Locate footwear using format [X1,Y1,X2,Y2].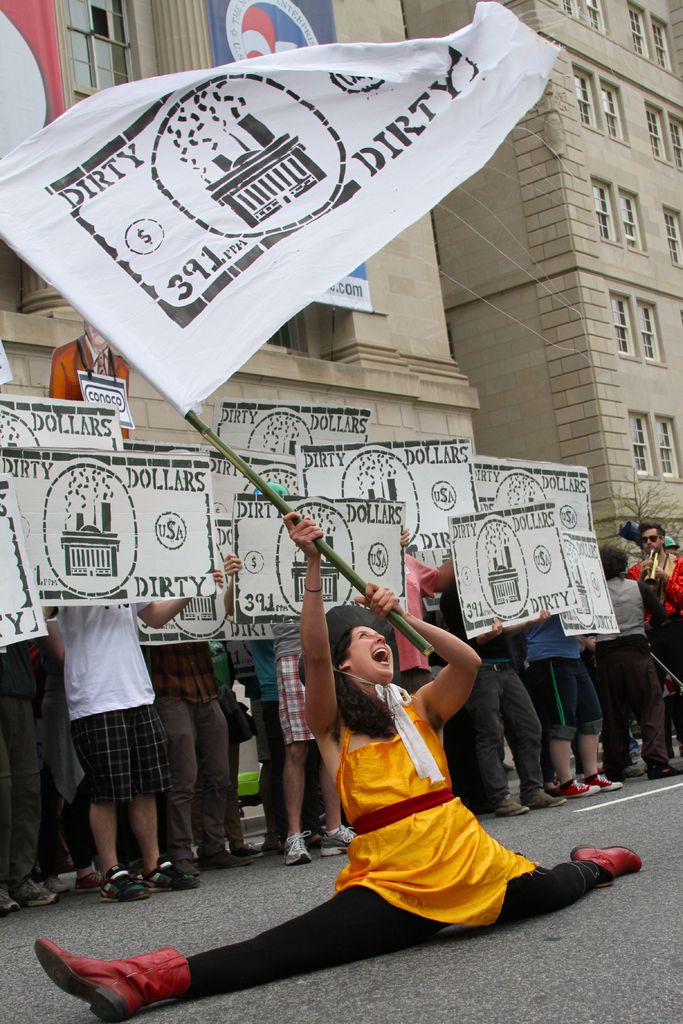
[615,765,639,785].
